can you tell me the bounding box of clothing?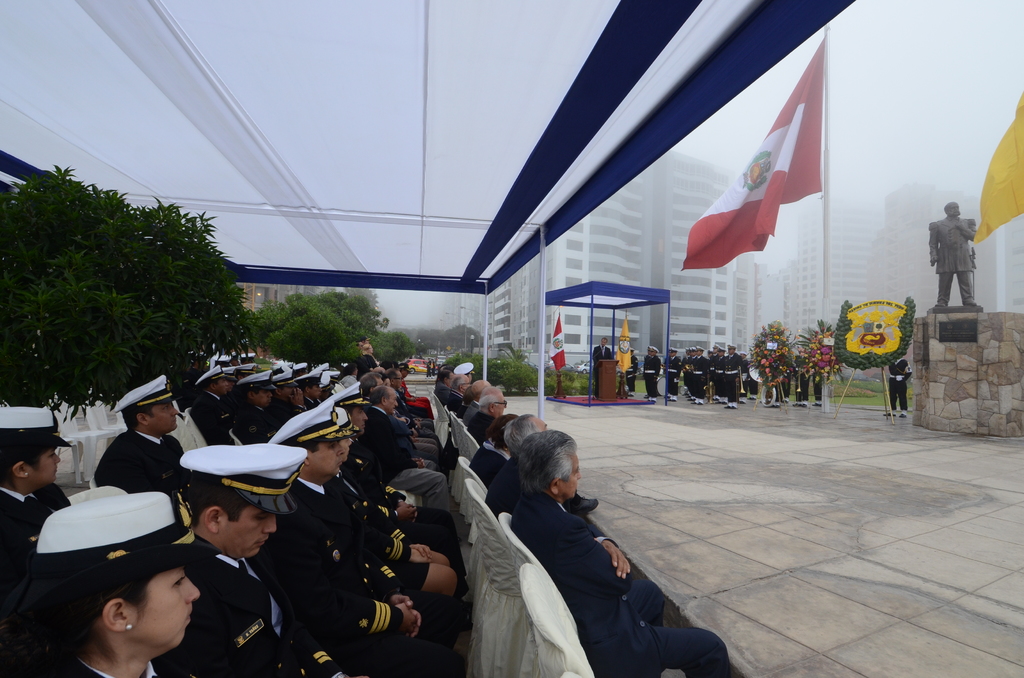
(left=628, top=353, right=640, bottom=389).
